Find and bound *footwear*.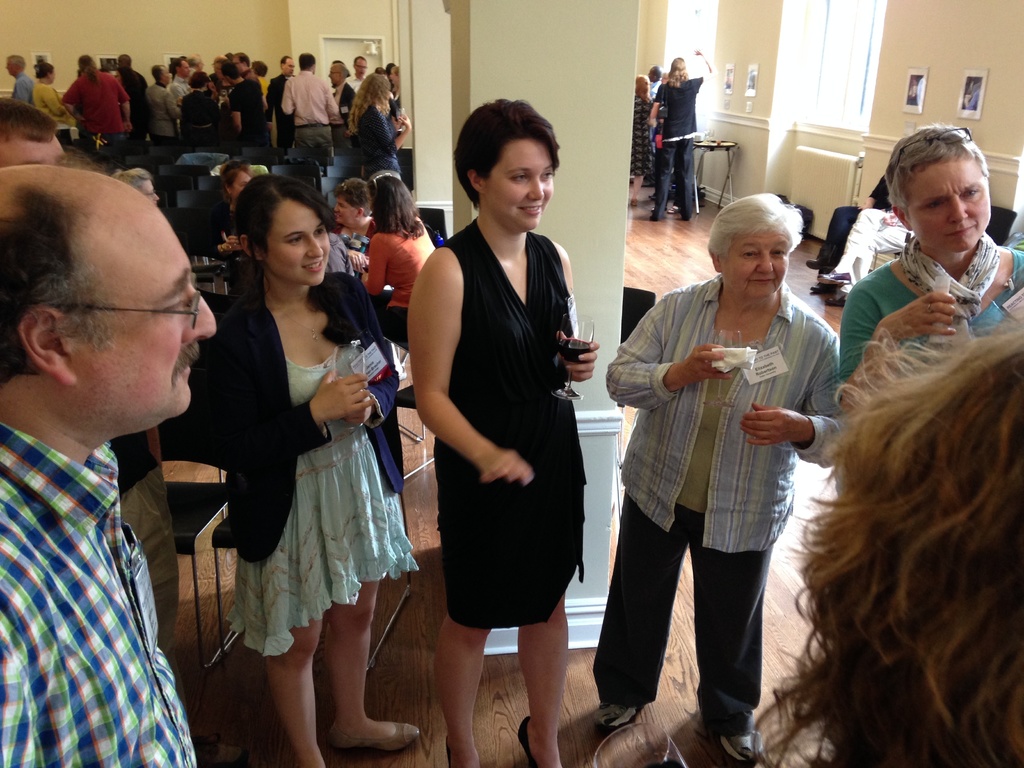
Bound: (442,740,454,767).
